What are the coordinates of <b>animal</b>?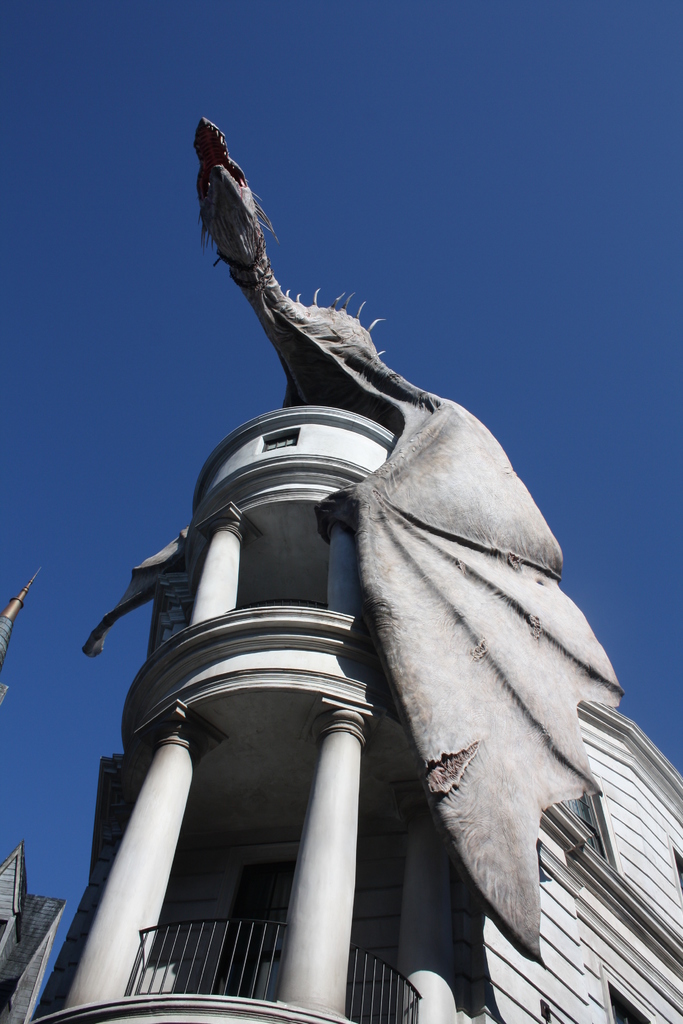
74:113:630:968.
